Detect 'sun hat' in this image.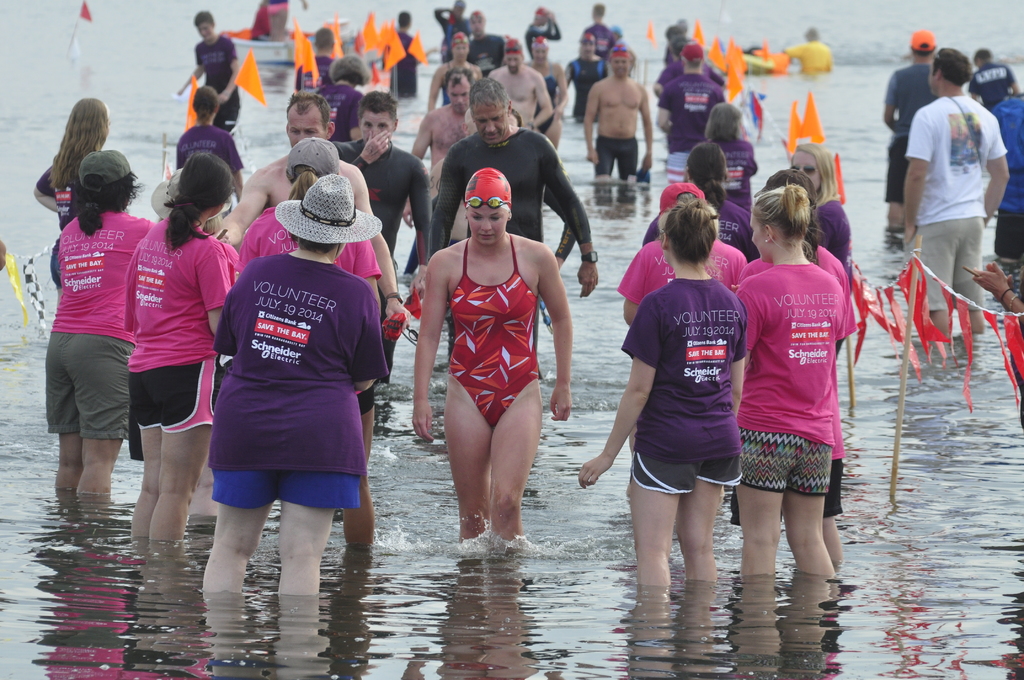
Detection: Rect(282, 134, 340, 181).
